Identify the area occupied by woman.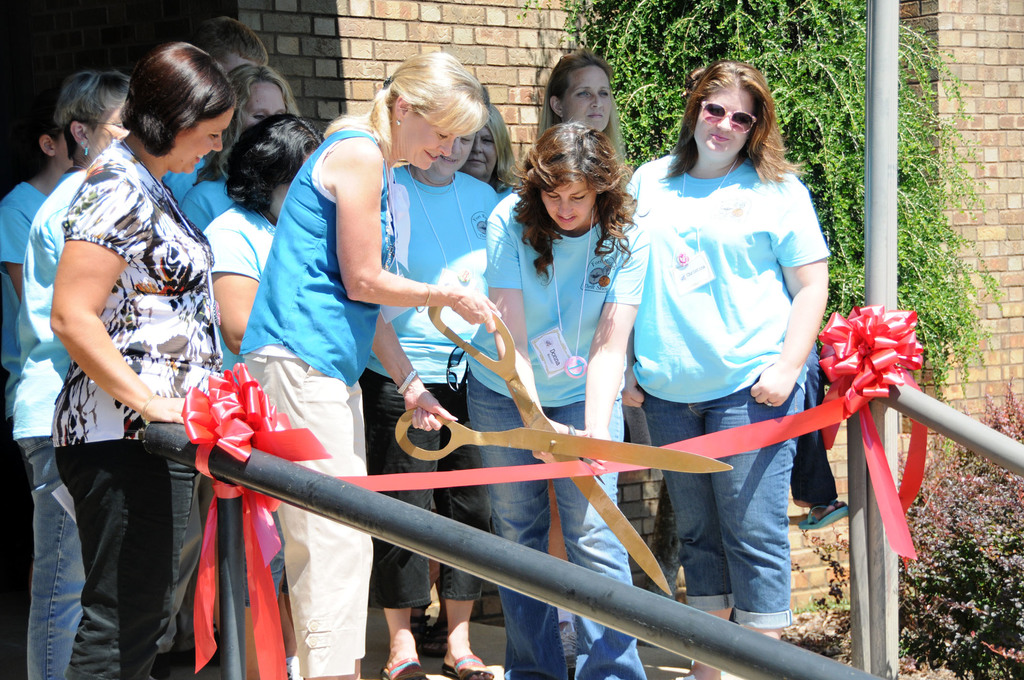
Area: region(235, 51, 504, 672).
